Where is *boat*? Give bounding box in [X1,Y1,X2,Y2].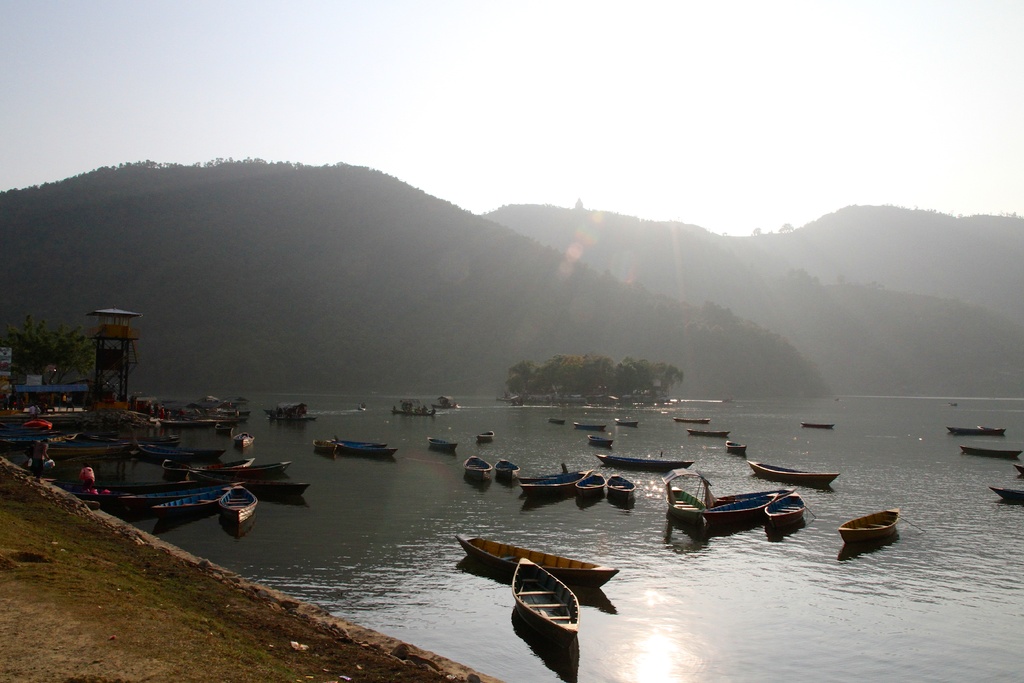
[344,434,397,454].
